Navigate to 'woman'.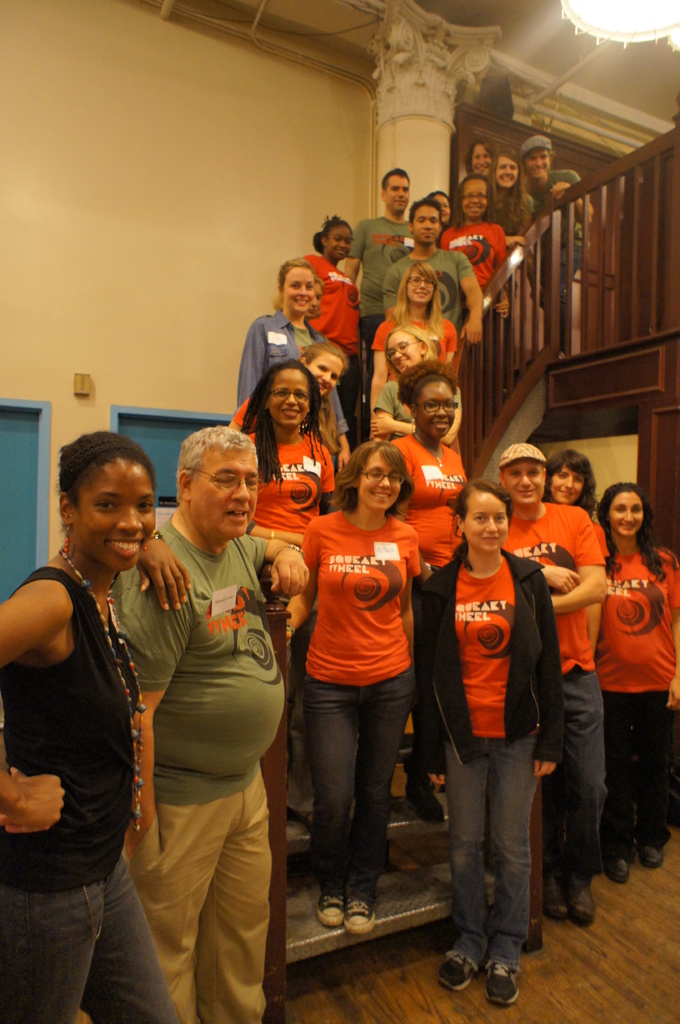
Navigation target: region(372, 269, 459, 398).
